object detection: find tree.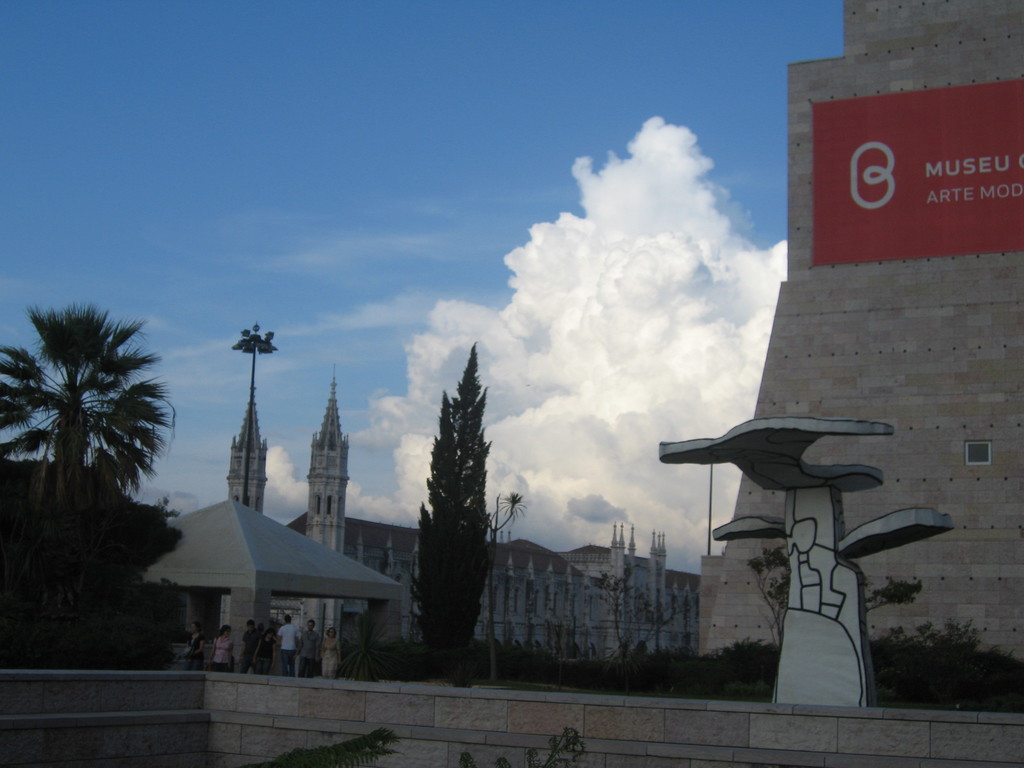
740, 539, 928, 651.
